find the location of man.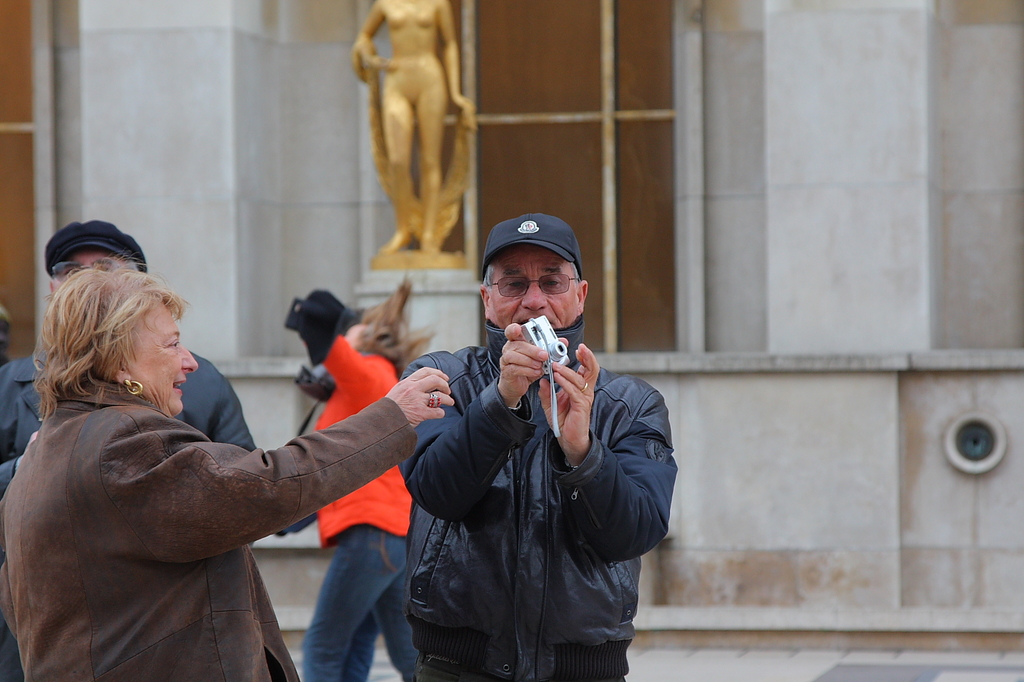
Location: bbox(0, 219, 260, 681).
